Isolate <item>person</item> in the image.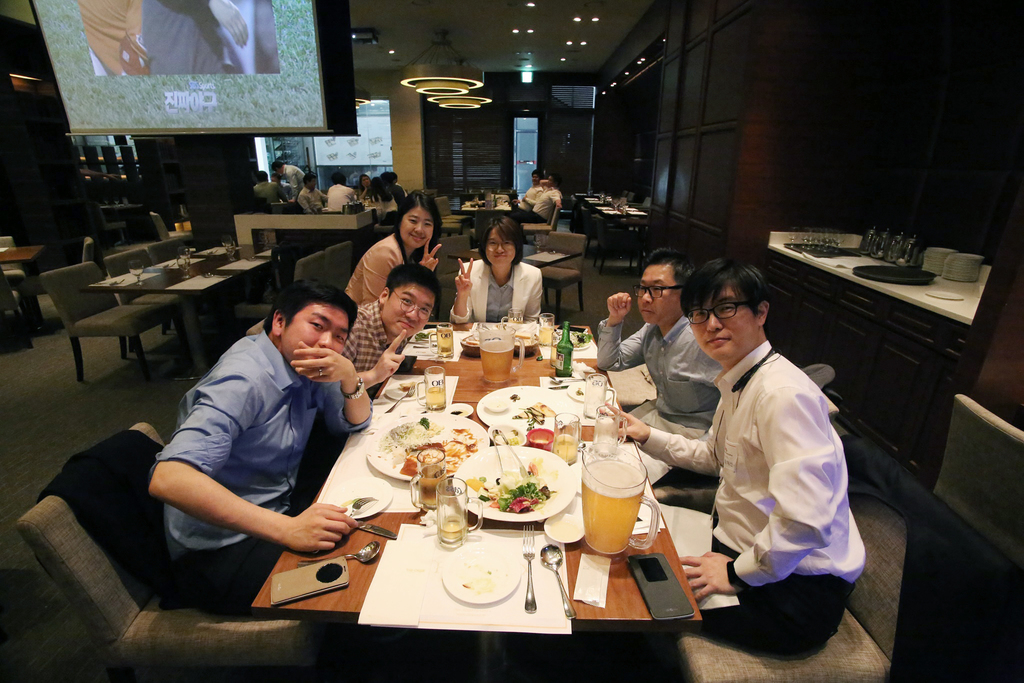
Isolated region: left=603, top=255, right=872, bottom=663.
